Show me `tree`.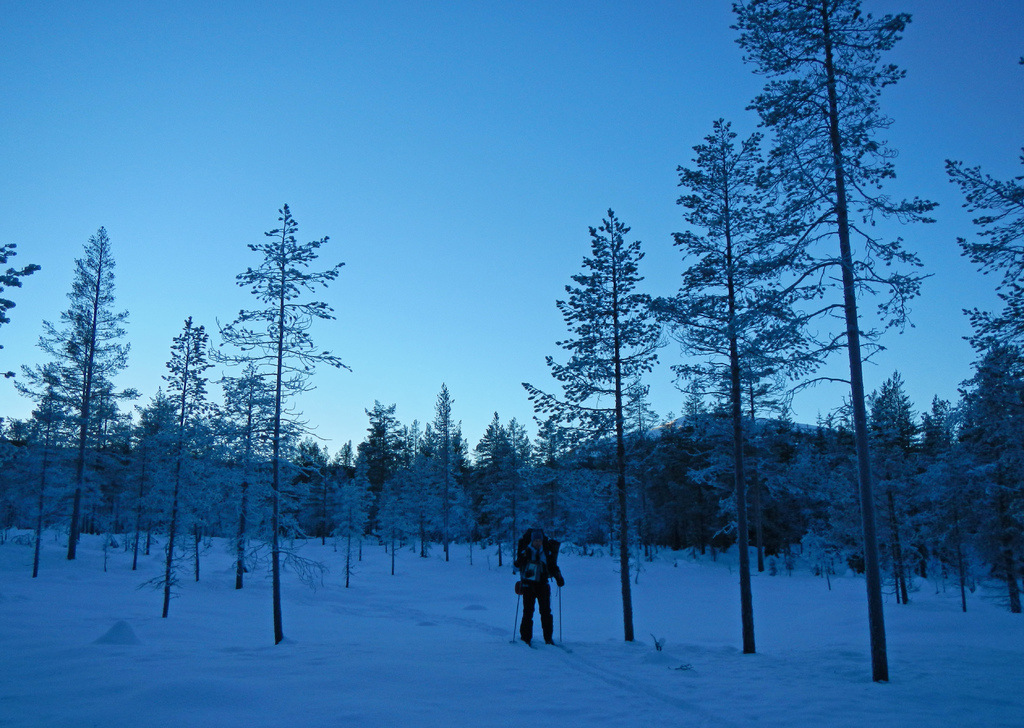
`tree` is here: bbox(22, 208, 136, 583).
